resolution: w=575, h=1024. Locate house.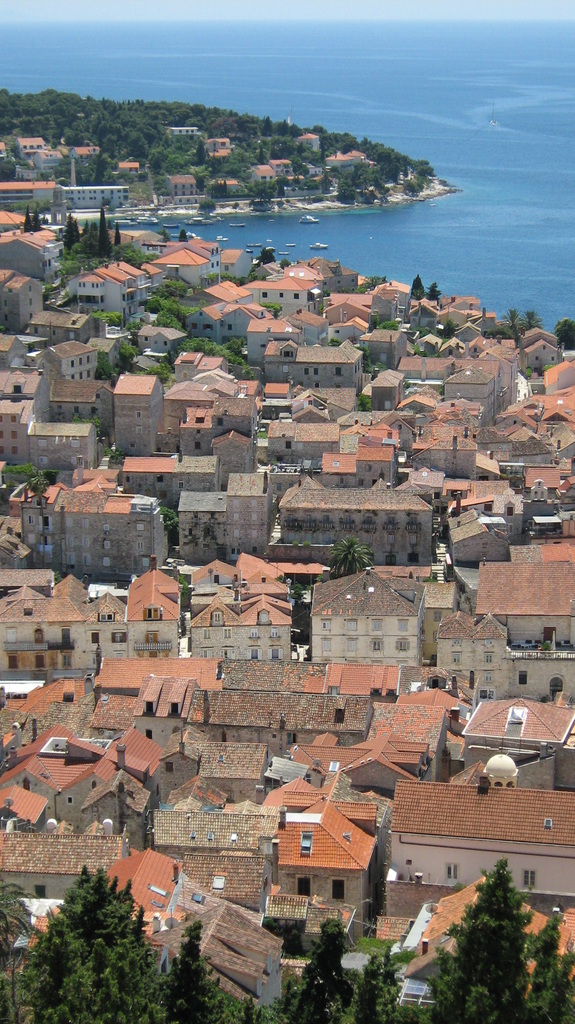
region(0, 135, 49, 161).
